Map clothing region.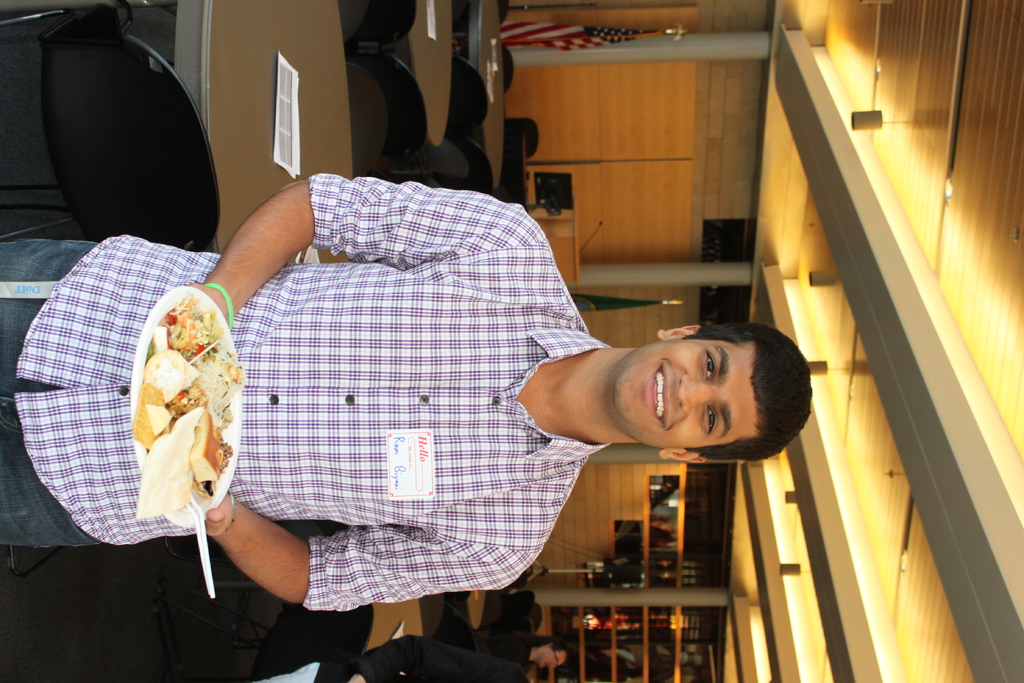
Mapped to x1=353 y1=630 x2=529 y2=682.
